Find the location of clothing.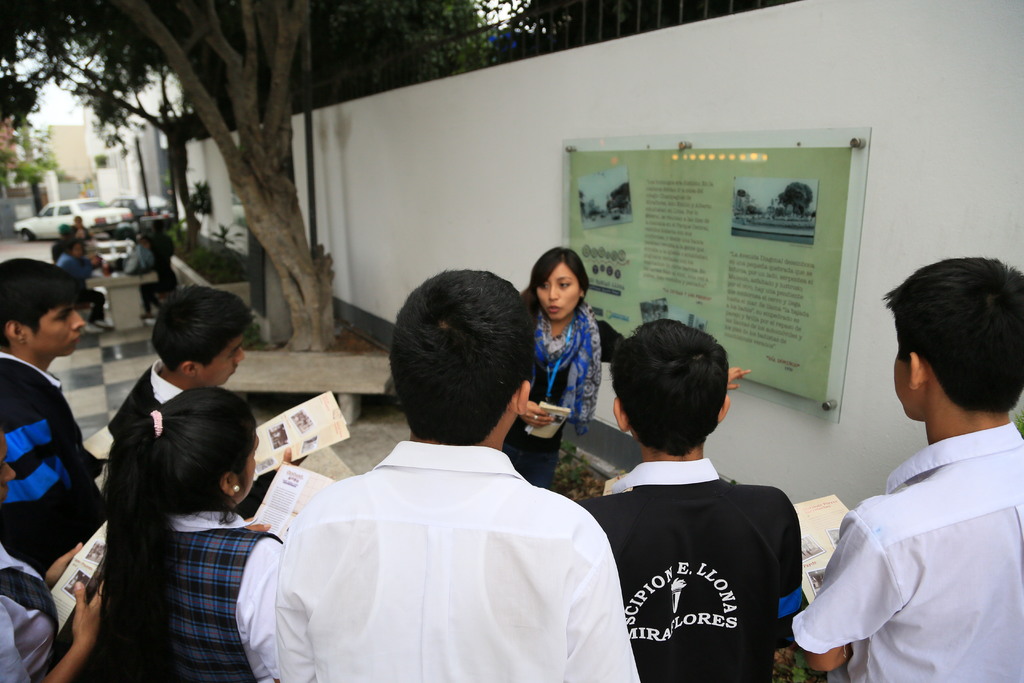
Location: <region>502, 304, 634, 488</region>.
